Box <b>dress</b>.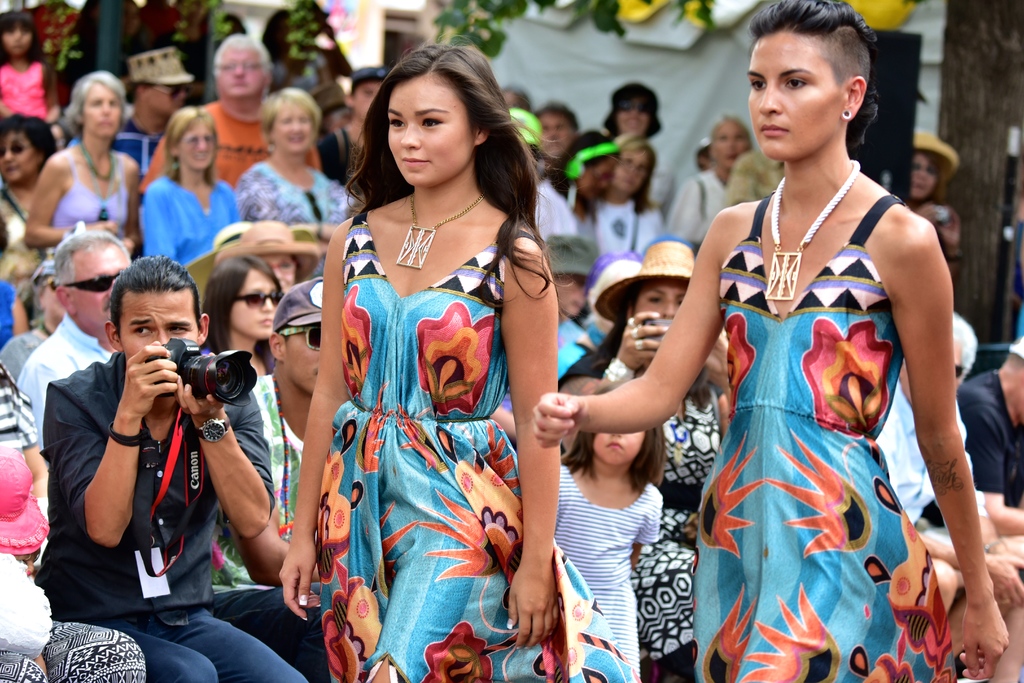
(308,205,646,682).
